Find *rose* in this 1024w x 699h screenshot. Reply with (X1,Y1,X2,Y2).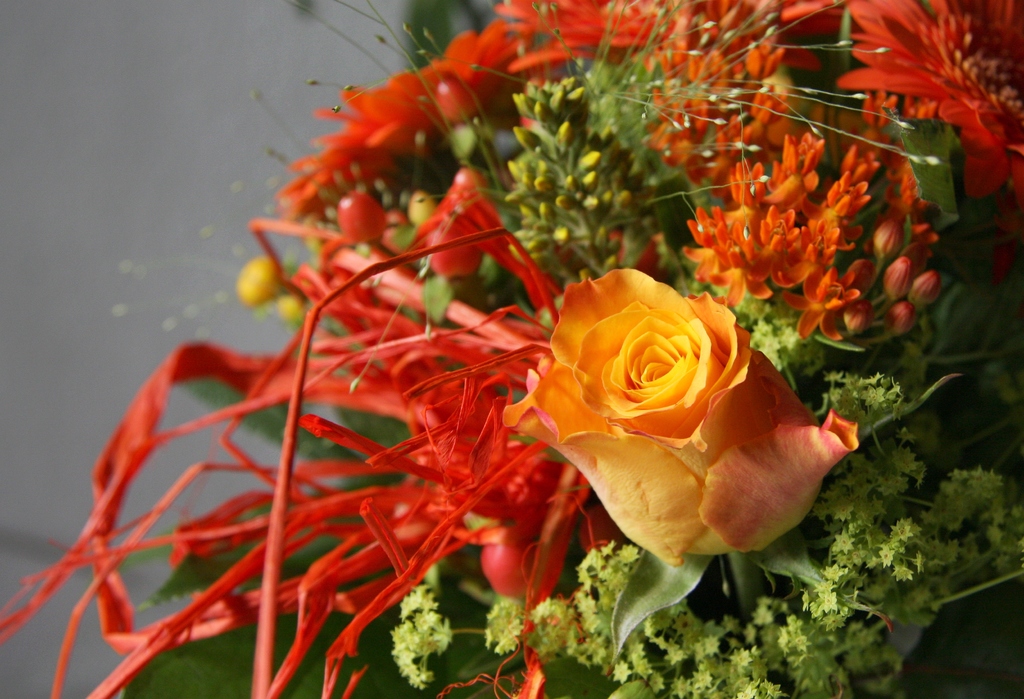
(502,264,860,562).
